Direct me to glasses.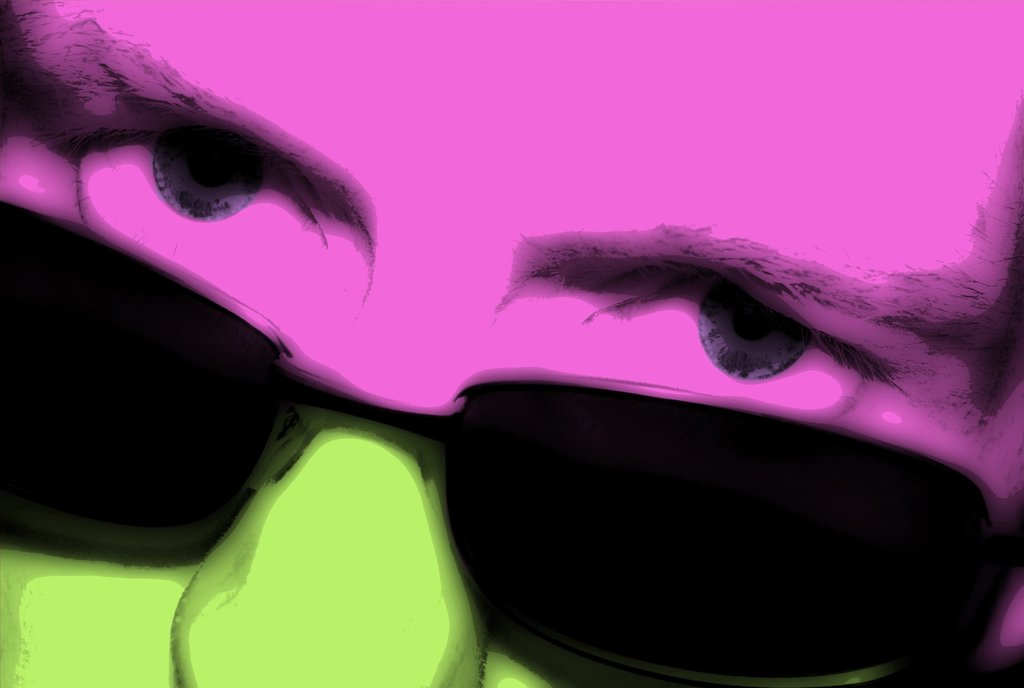
Direction: {"x1": 0, "y1": 199, "x2": 1023, "y2": 687}.
